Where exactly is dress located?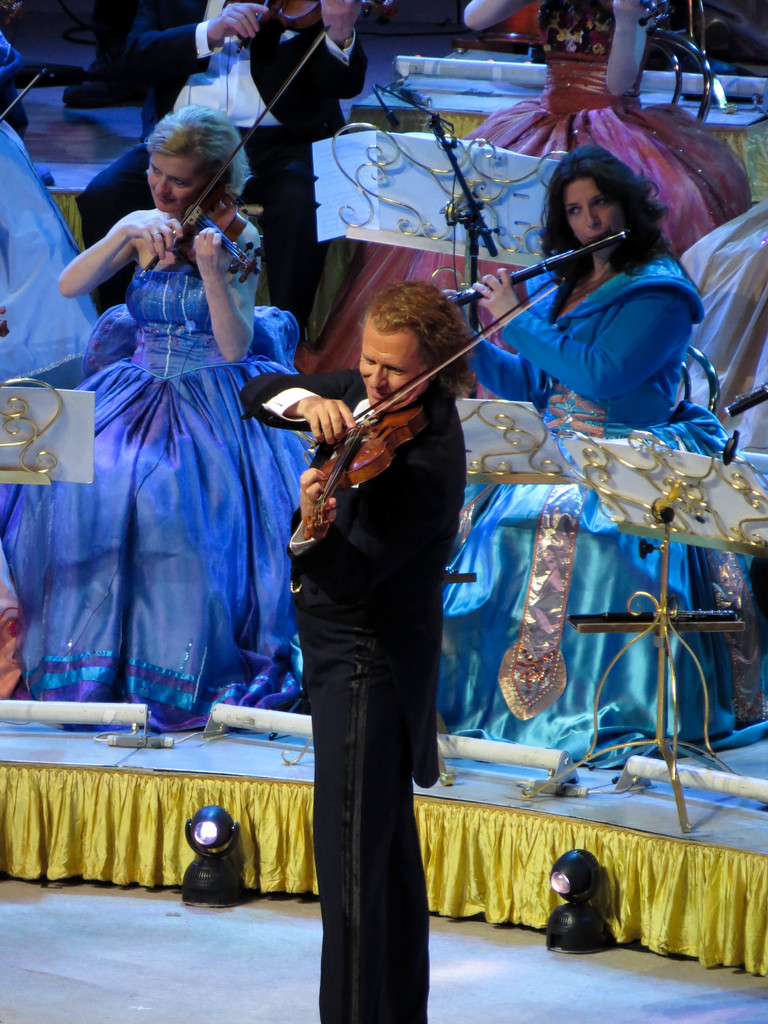
Its bounding box is (left=434, top=382, right=767, bottom=769).
